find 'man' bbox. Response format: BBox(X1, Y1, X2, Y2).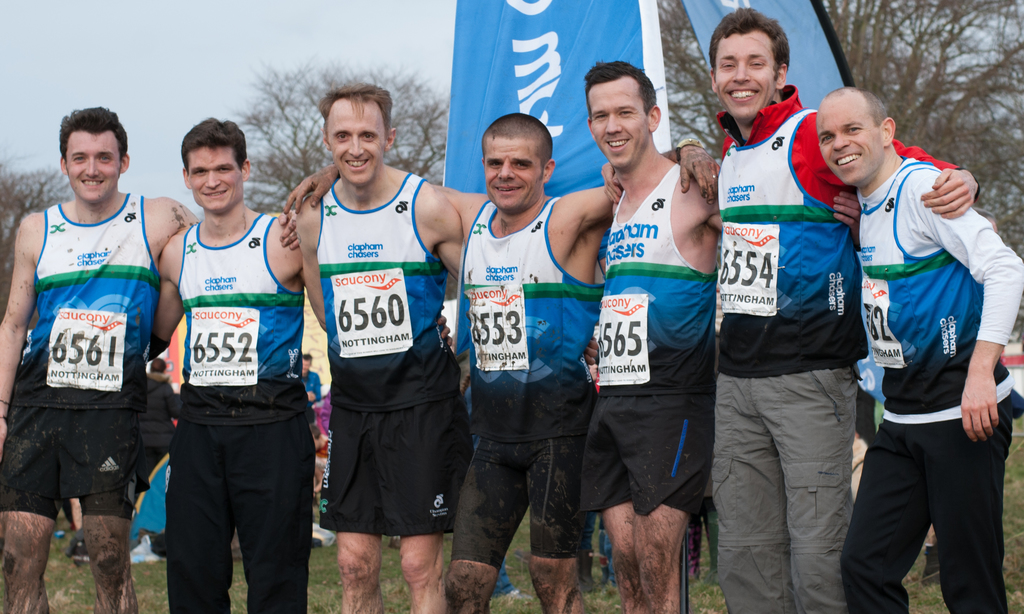
BBox(0, 102, 296, 613).
